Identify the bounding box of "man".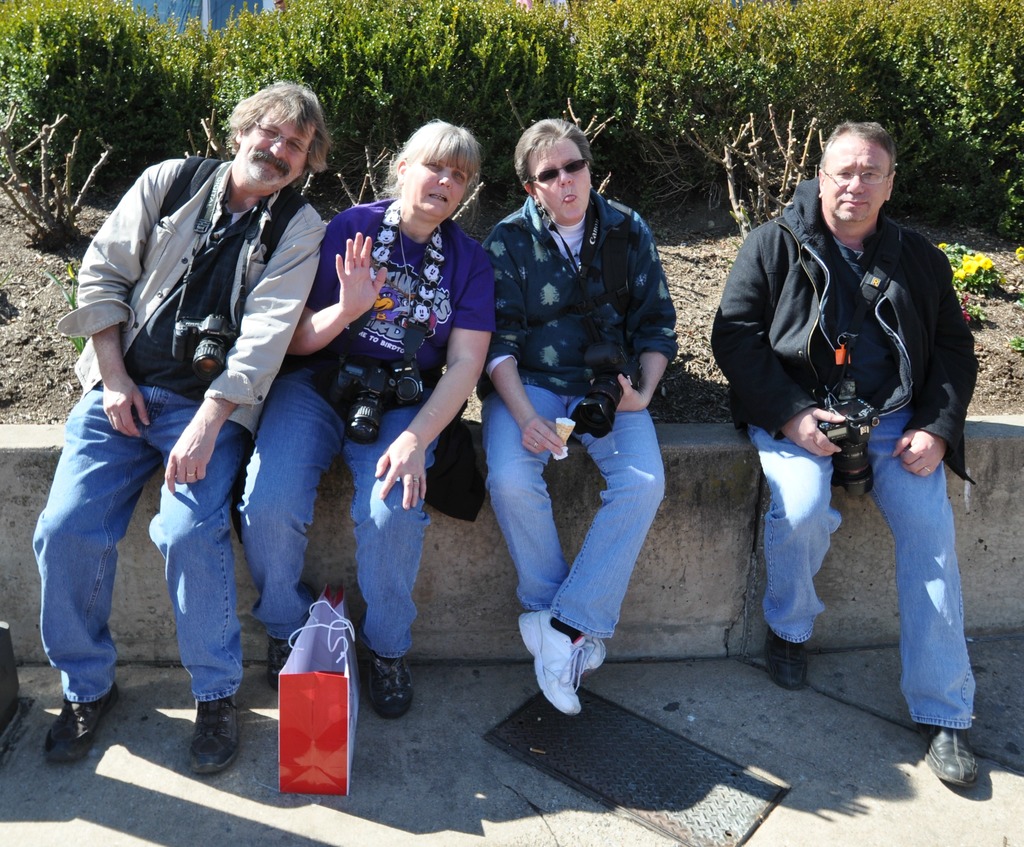
box=[26, 74, 334, 780].
